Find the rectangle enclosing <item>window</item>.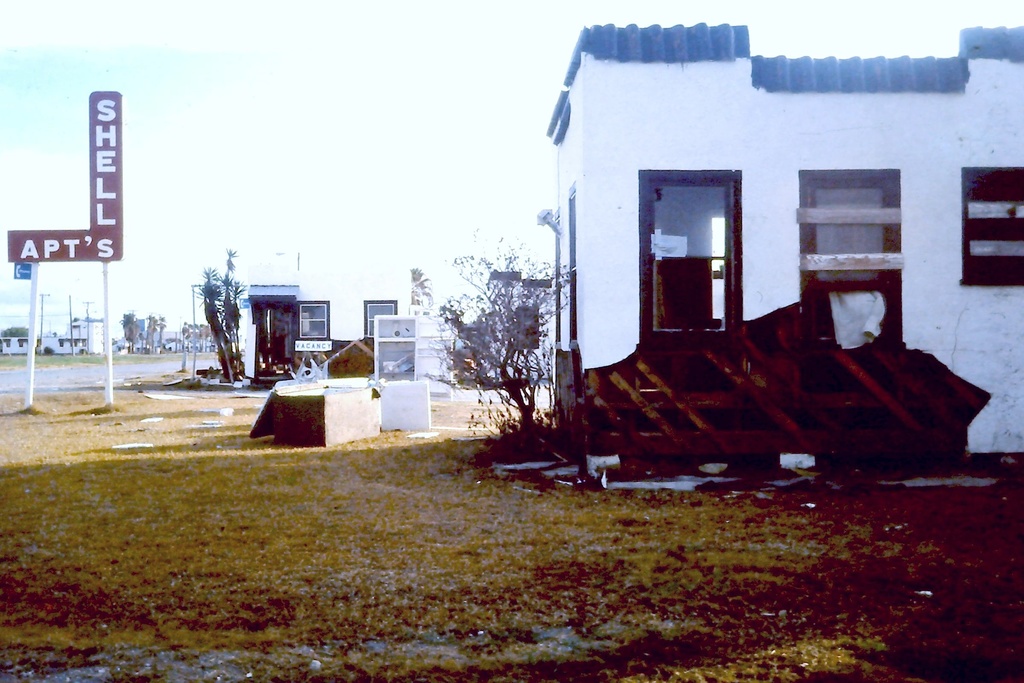
[x1=963, y1=167, x2=1023, y2=288].
